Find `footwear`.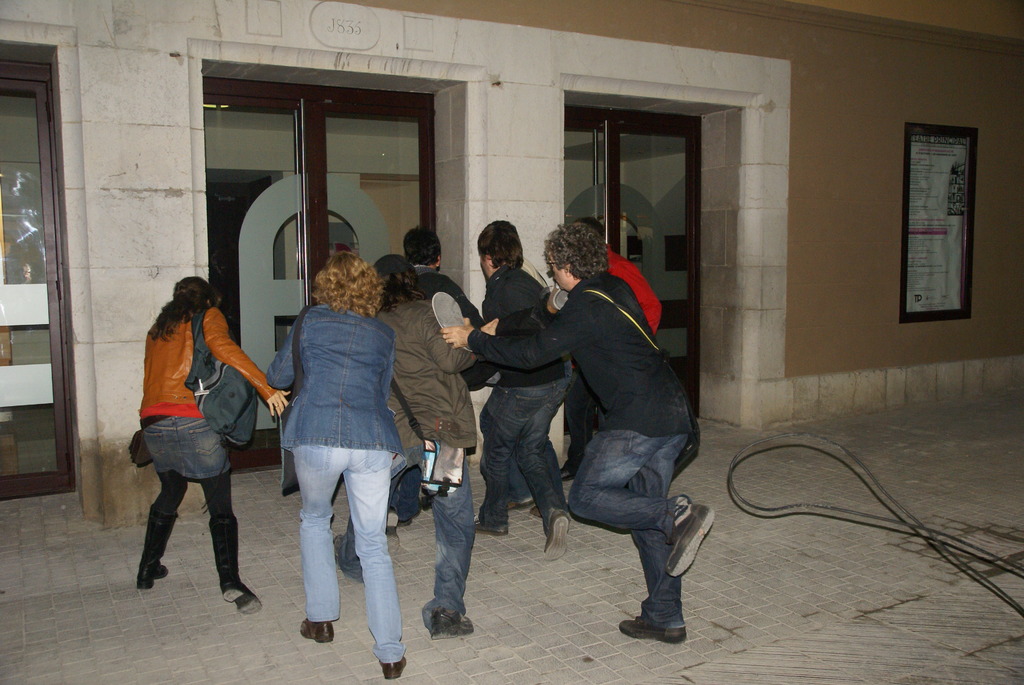
rect(504, 493, 531, 512).
